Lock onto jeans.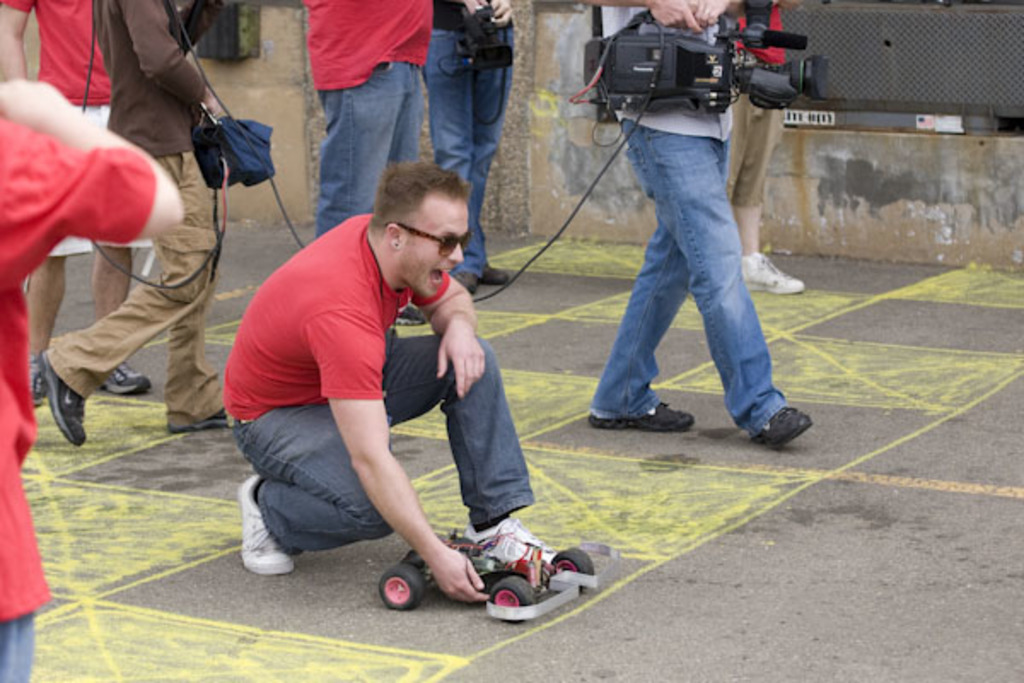
Locked: BBox(0, 618, 32, 681).
